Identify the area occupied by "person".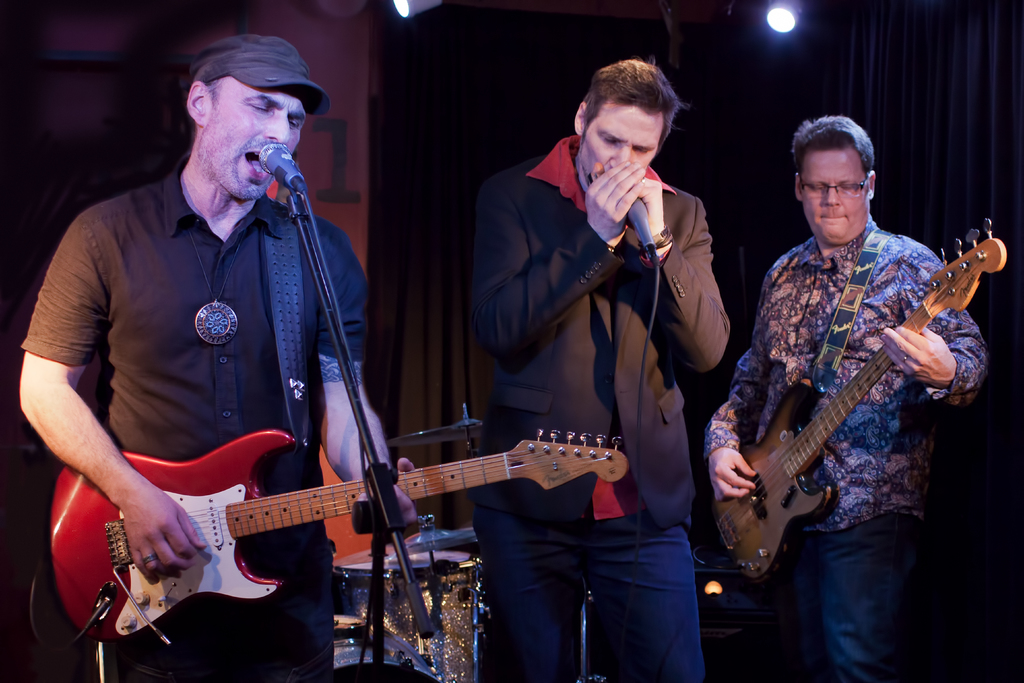
Area: (x1=477, y1=54, x2=728, y2=682).
